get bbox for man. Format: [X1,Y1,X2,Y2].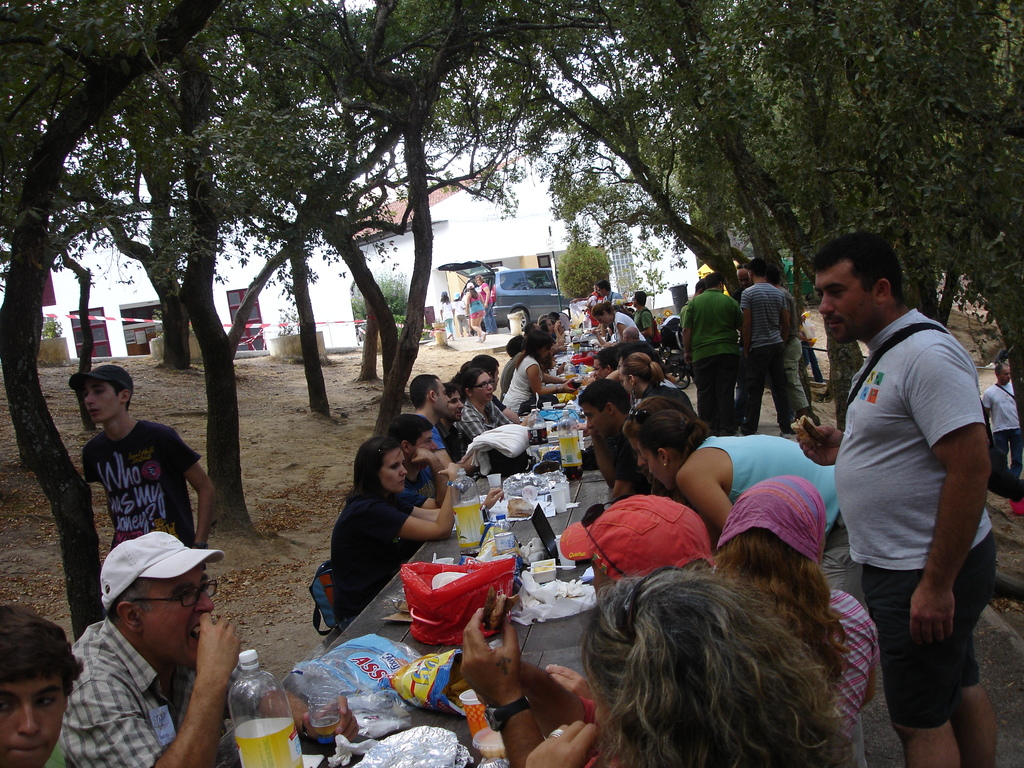
[578,380,666,508].
